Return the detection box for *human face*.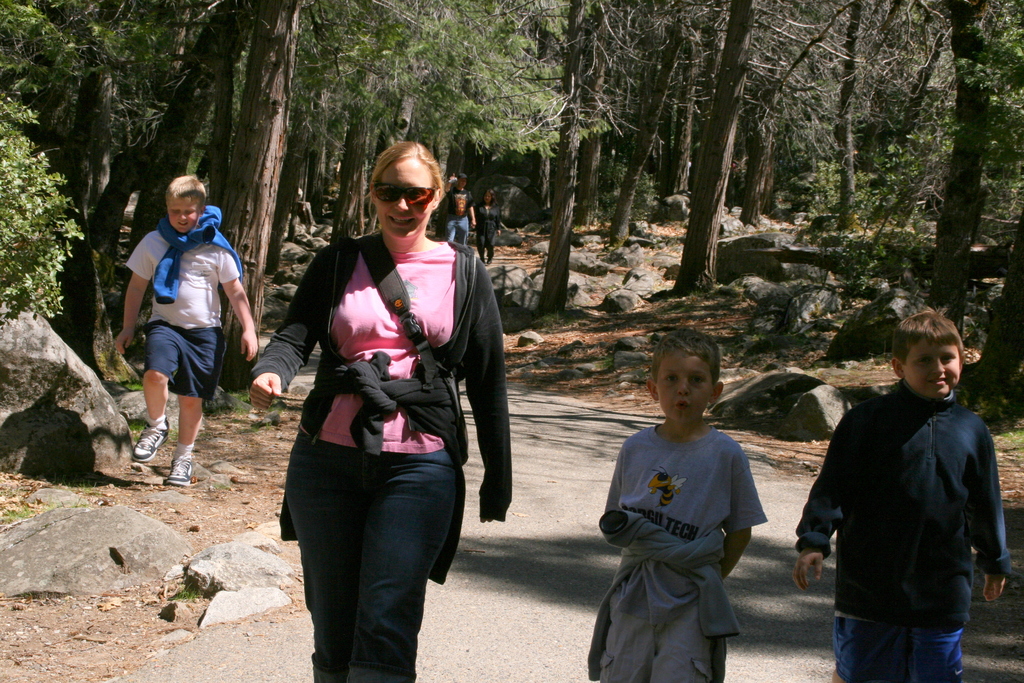
rect(168, 194, 196, 238).
